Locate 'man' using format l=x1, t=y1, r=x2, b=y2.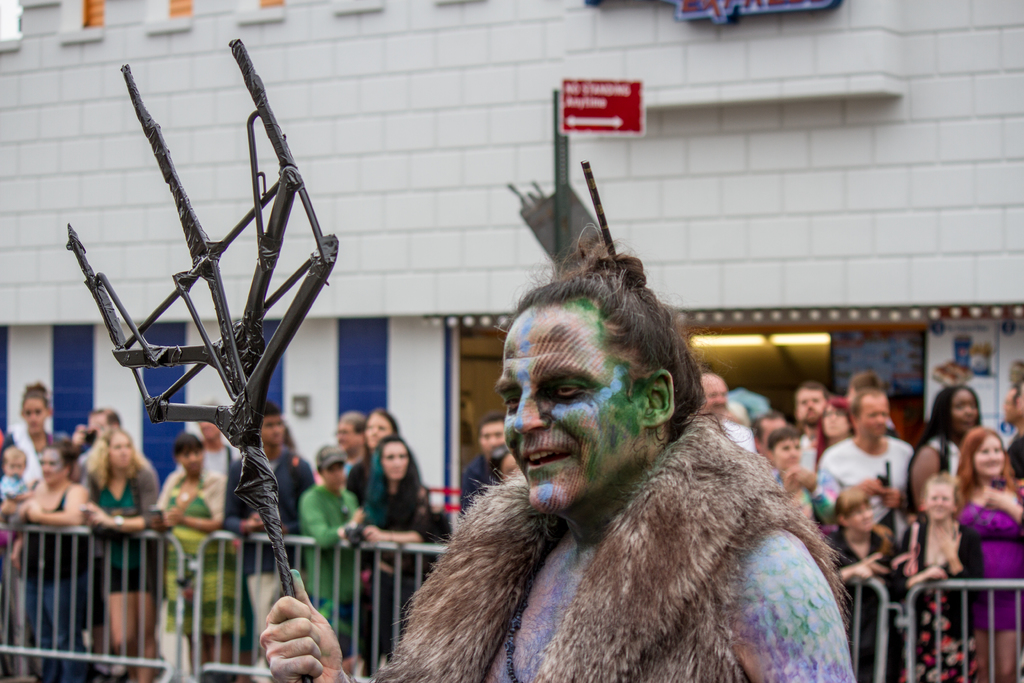
l=228, t=400, r=313, b=678.
